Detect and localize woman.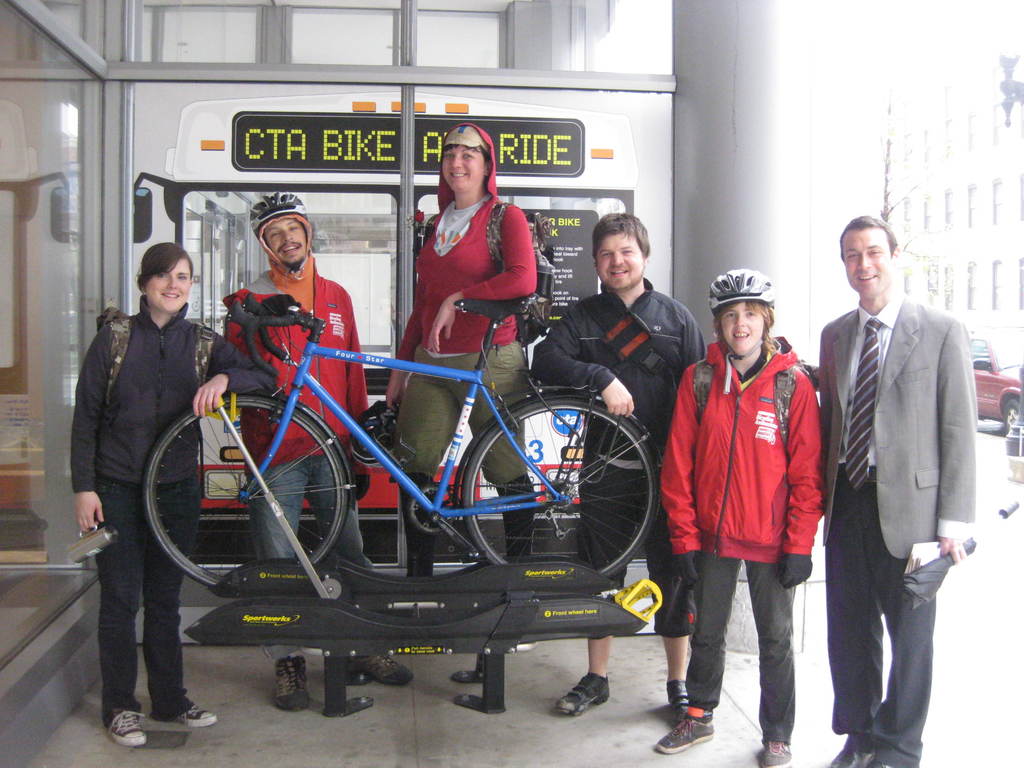
Localized at Rect(390, 122, 538, 575).
